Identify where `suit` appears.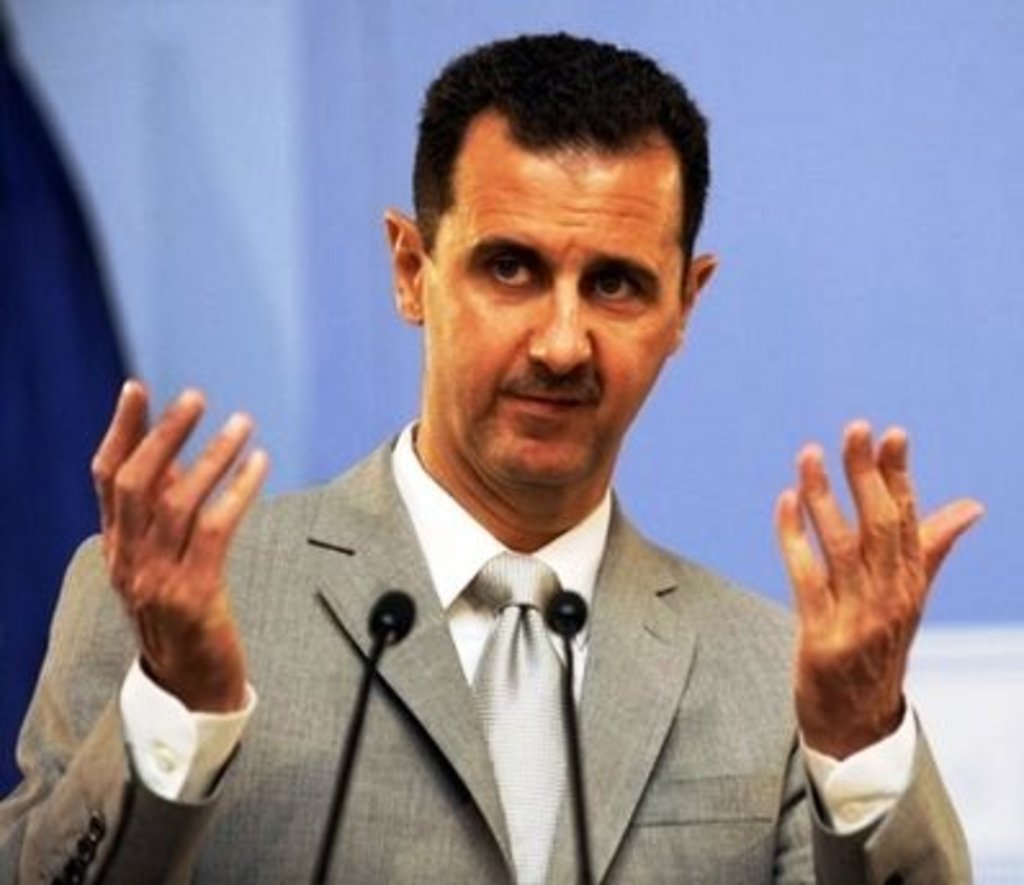
Appears at 0, 424, 980, 882.
